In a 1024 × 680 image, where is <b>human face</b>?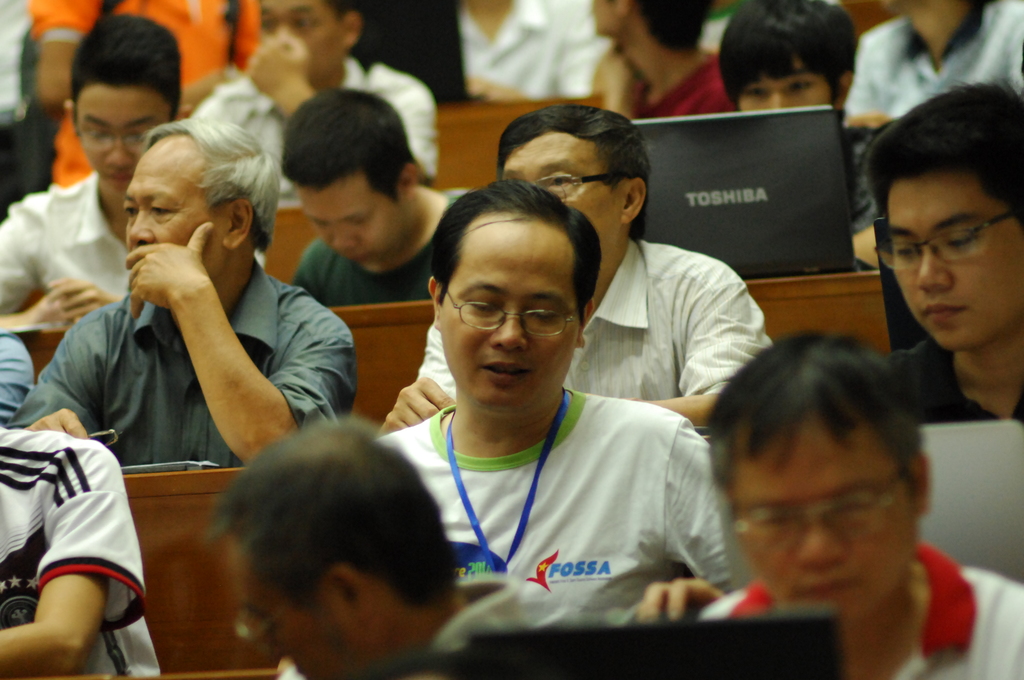
Rect(881, 180, 1023, 355).
